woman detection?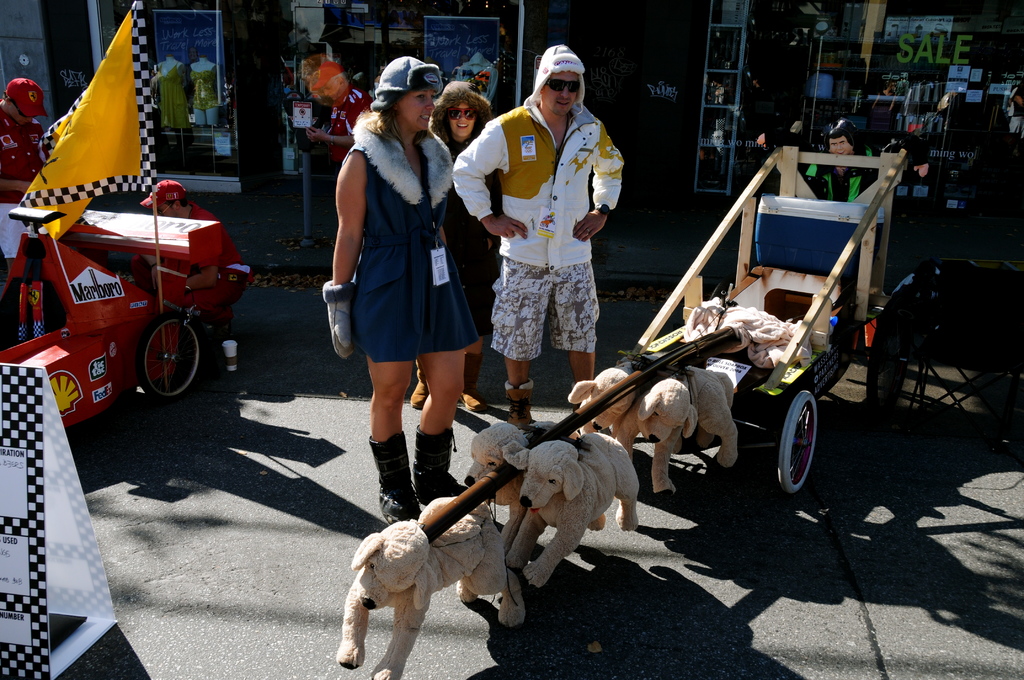
{"x1": 407, "y1": 80, "x2": 495, "y2": 420}
